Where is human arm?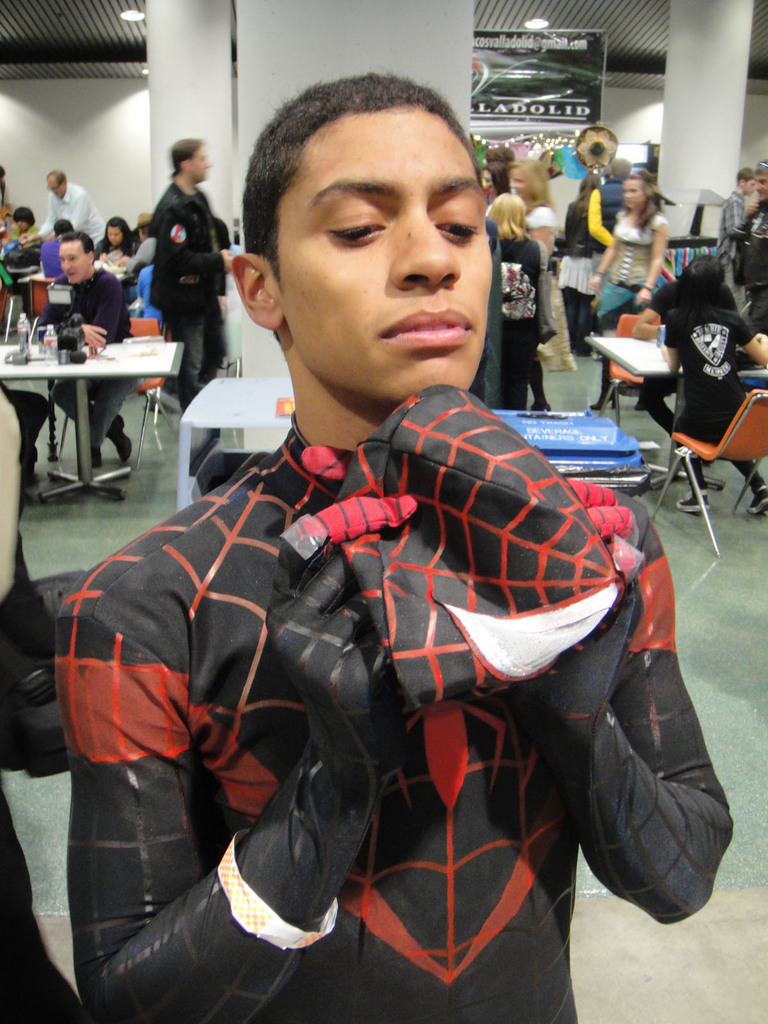
x1=740 y1=316 x2=766 y2=363.
